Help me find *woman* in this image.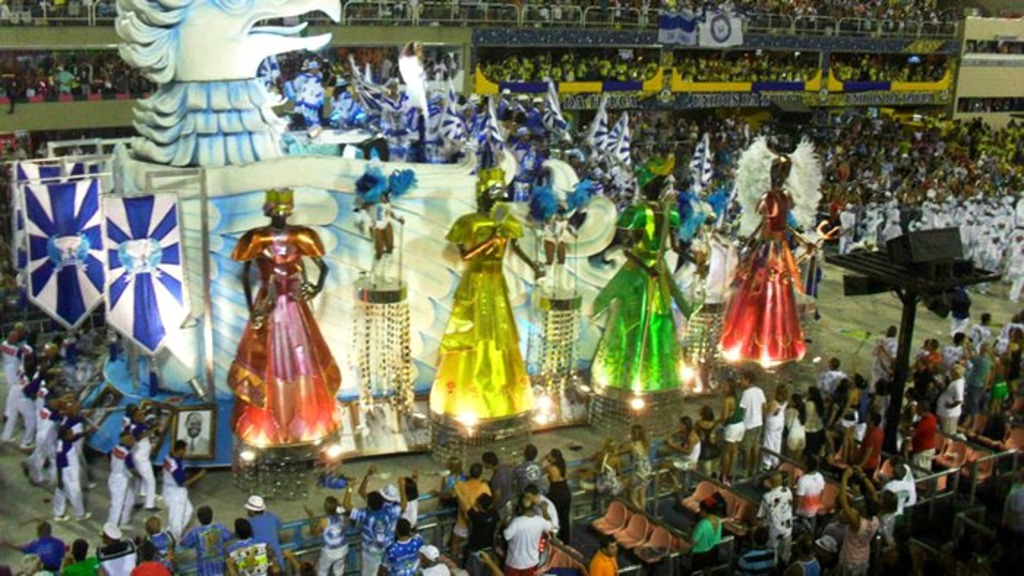
Found it: (x1=222, y1=180, x2=355, y2=444).
